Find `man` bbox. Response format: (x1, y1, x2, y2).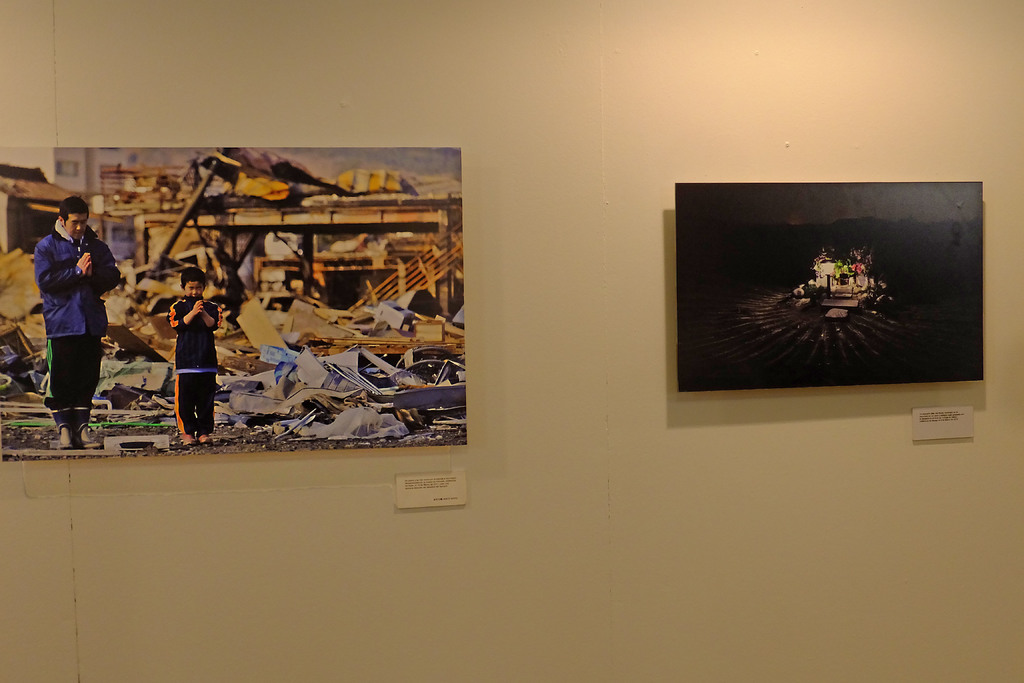
(24, 195, 114, 446).
